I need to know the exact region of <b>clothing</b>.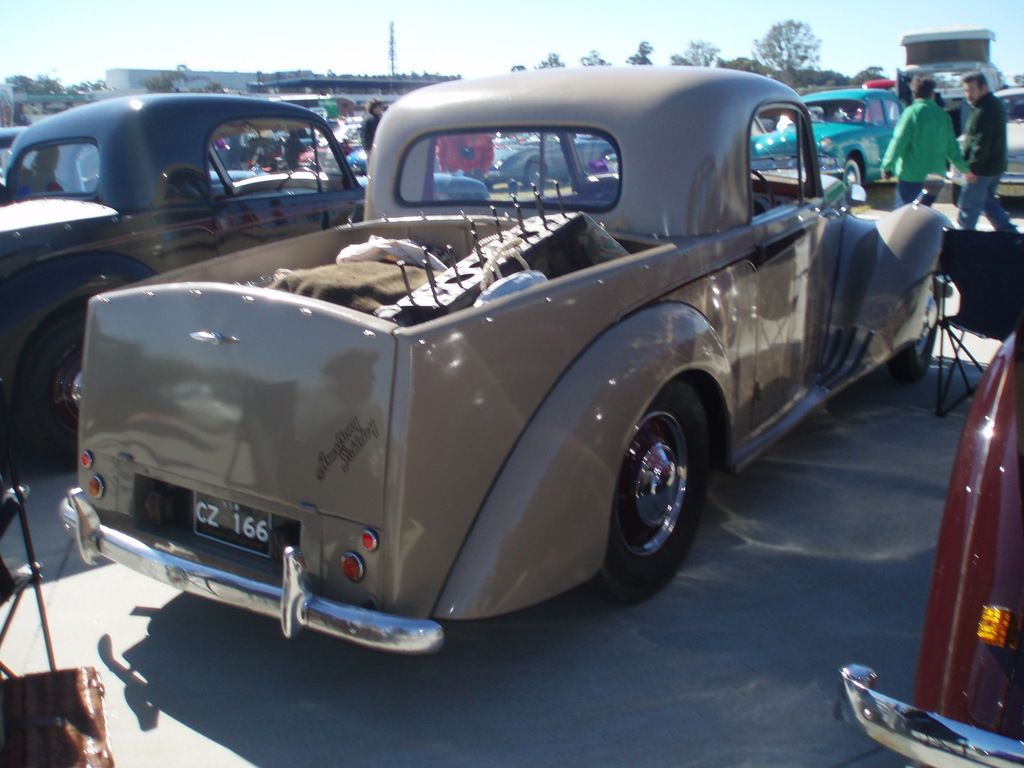
Region: [x1=961, y1=87, x2=1018, y2=232].
